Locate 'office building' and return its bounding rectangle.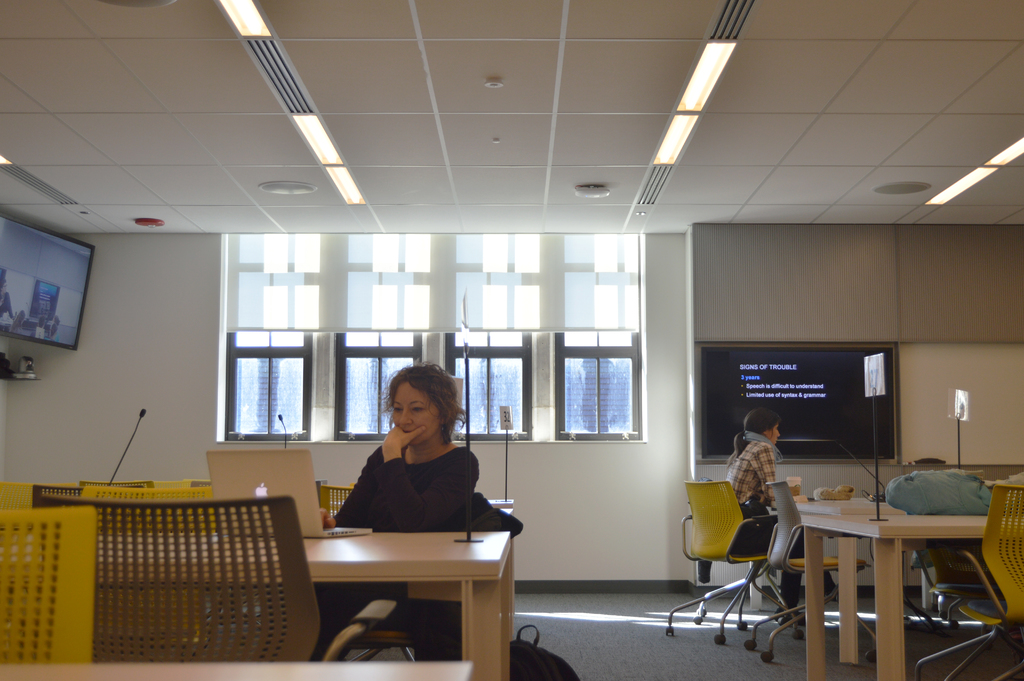
bbox=(14, 38, 956, 651).
